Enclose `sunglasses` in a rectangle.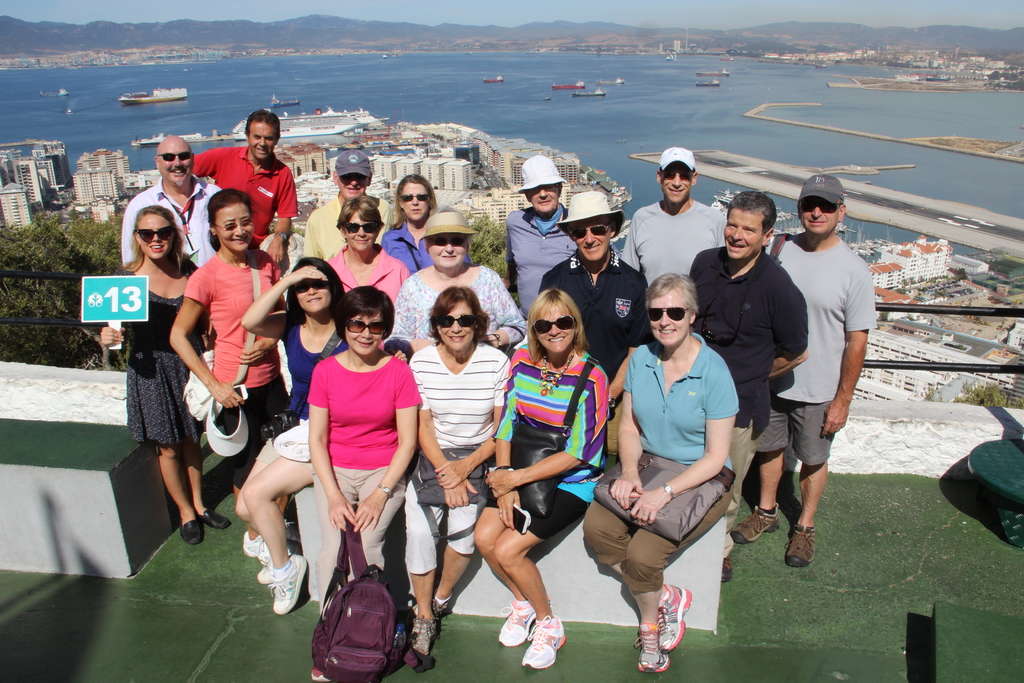
[570,221,614,237].
